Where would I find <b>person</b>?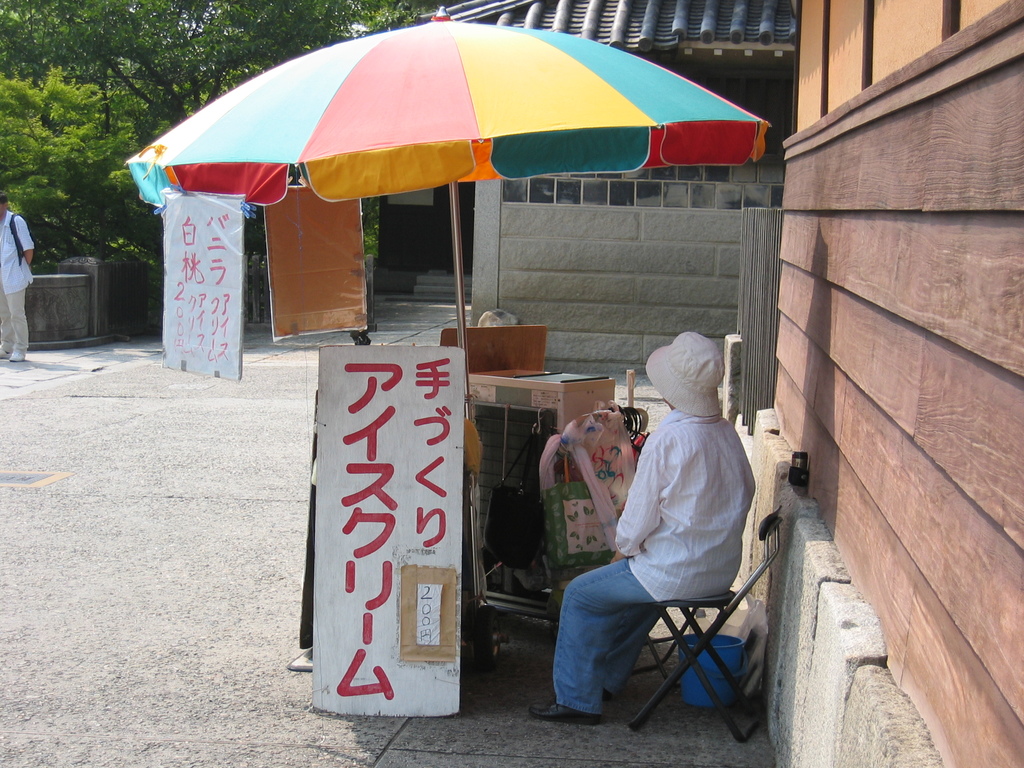
At crop(530, 332, 755, 723).
